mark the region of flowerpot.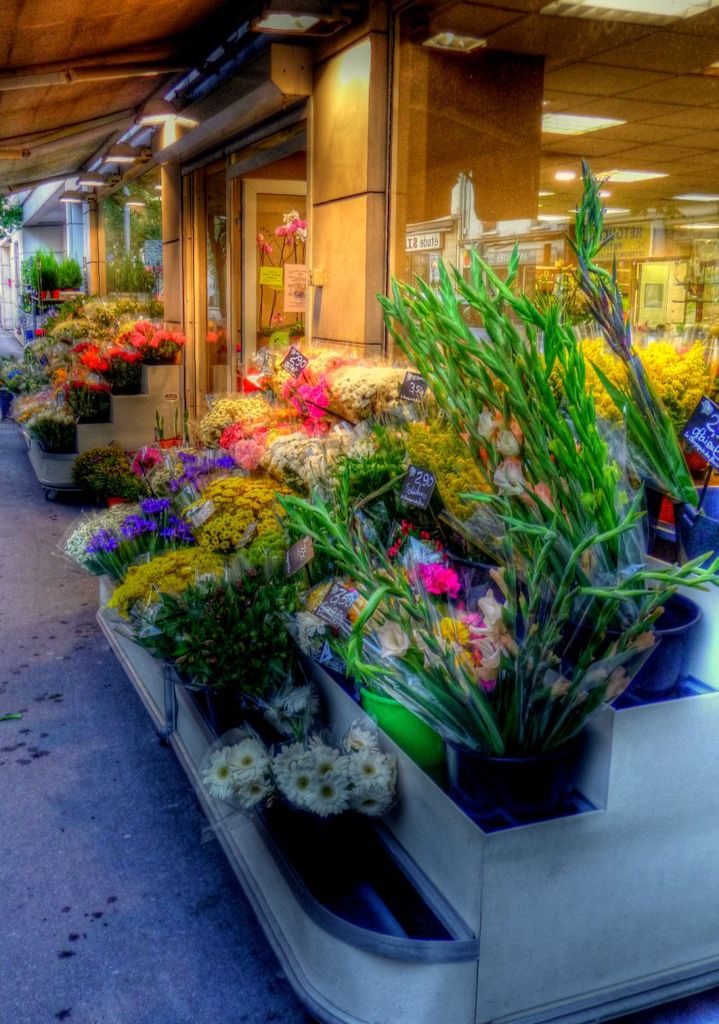
Region: {"x1": 615, "y1": 583, "x2": 703, "y2": 699}.
